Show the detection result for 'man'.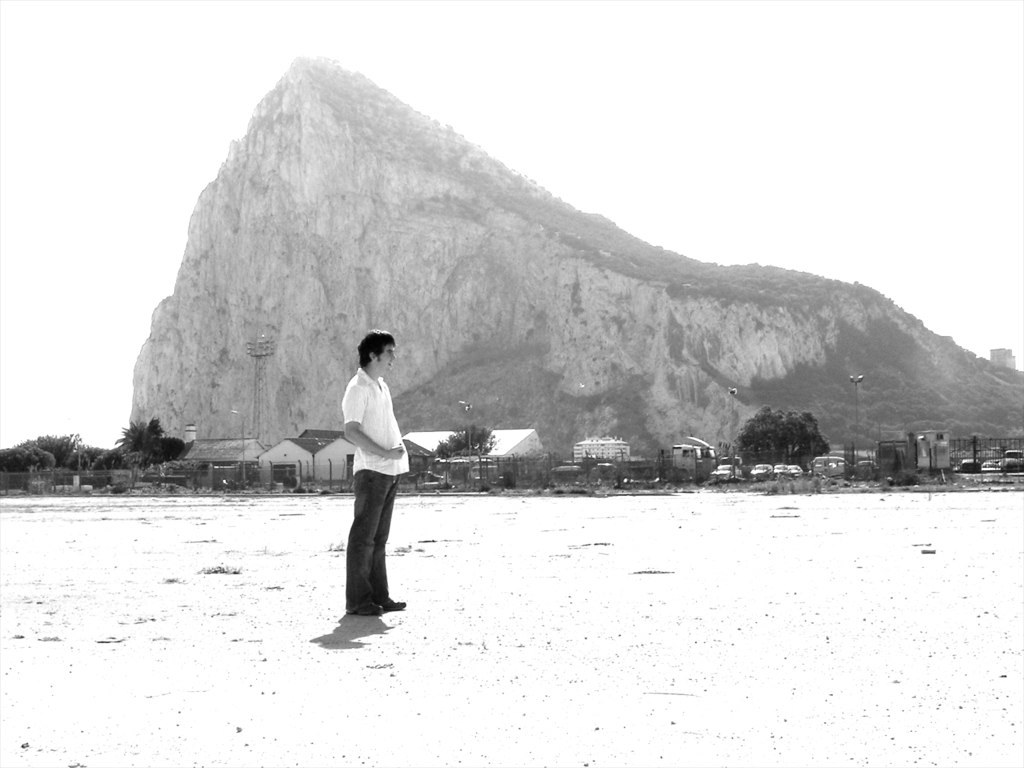
<box>316,330,418,631</box>.
